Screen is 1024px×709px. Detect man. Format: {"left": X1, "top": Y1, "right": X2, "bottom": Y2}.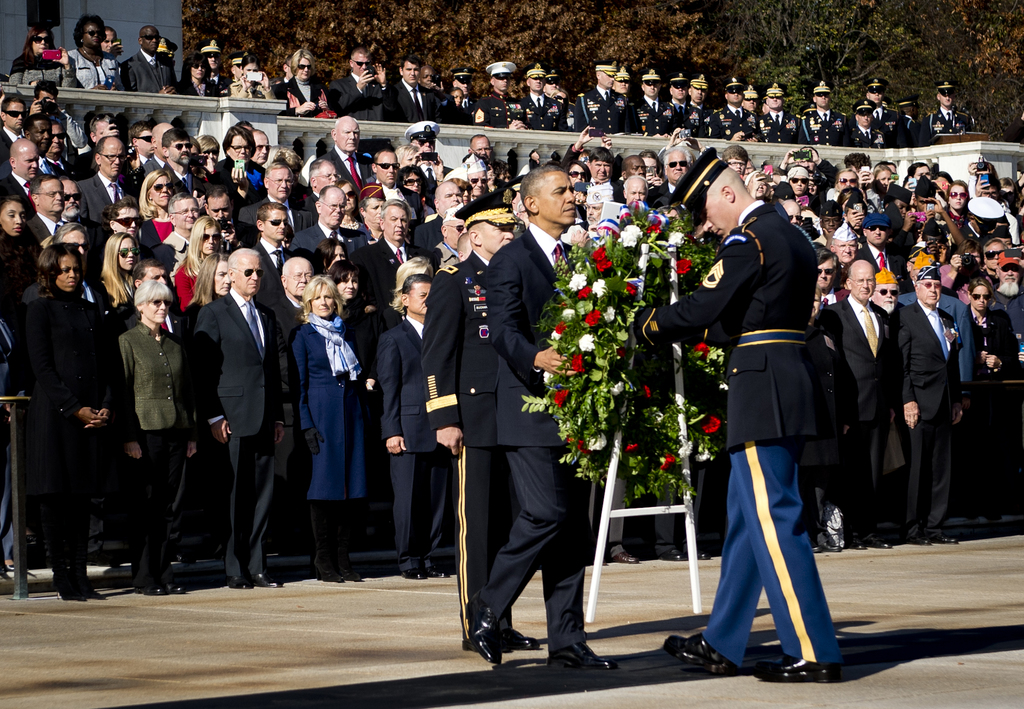
{"left": 351, "top": 193, "right": 424, "bottom": 314}.
